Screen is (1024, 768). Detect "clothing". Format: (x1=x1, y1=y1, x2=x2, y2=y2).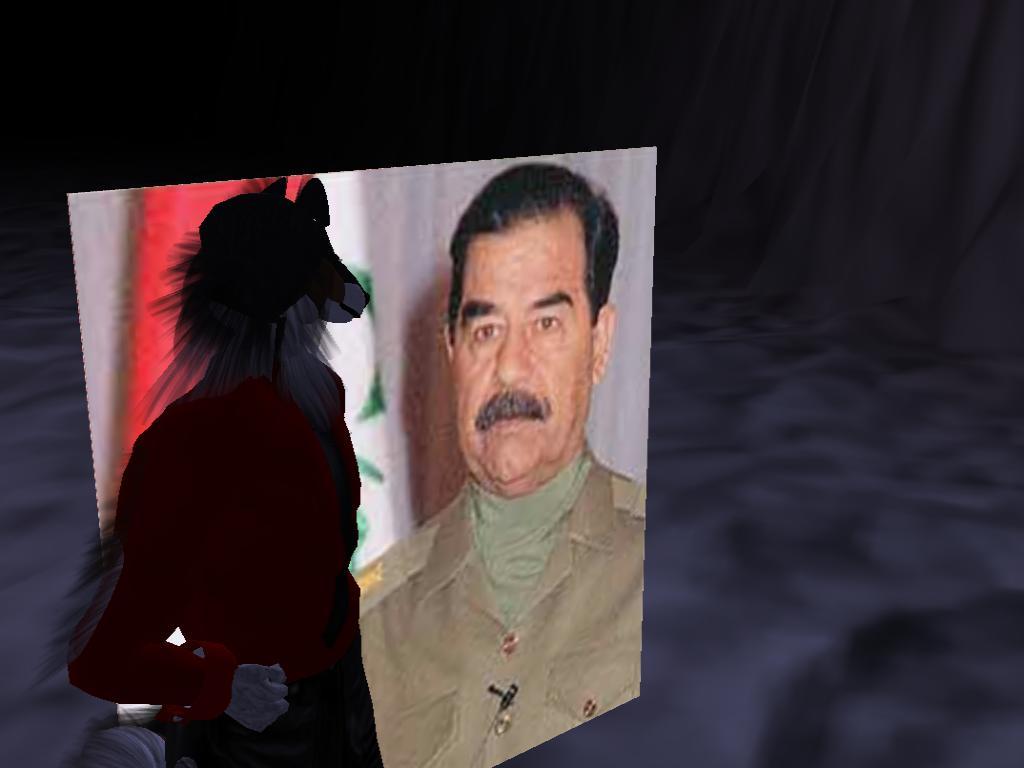
(x1=62, y1=357, x2=359, y2=767).
